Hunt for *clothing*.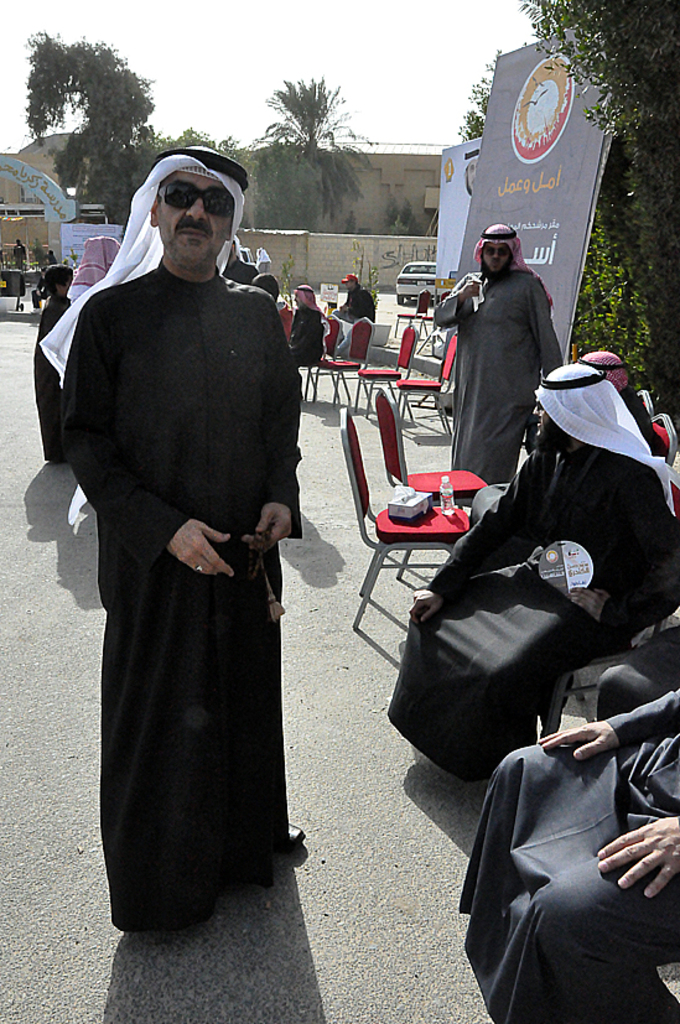
Hunted down at 286/302/325/364.
